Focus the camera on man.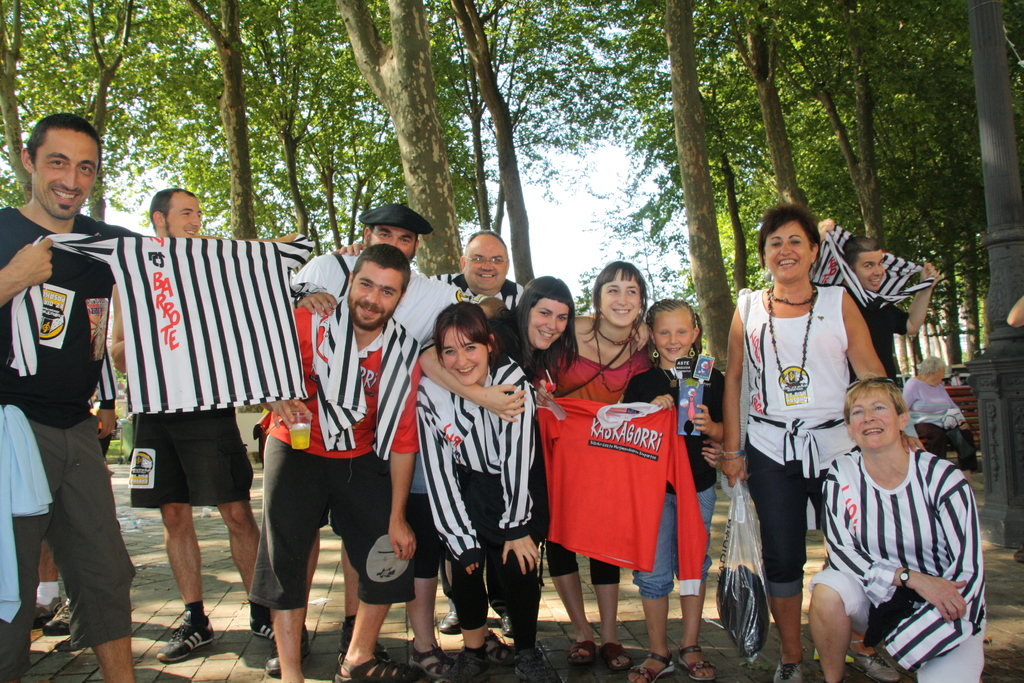
Focus region: region(246, 247, 420, 682).
